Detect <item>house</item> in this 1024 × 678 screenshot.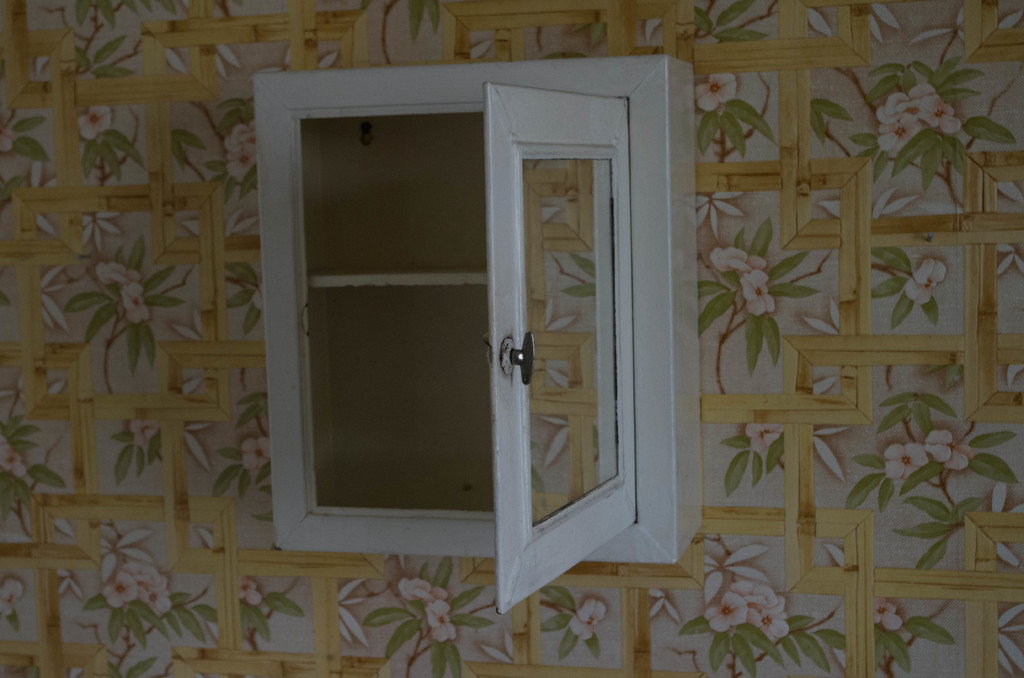
Detection: (x1=0, y1=0, x2=1023, y2=677).
